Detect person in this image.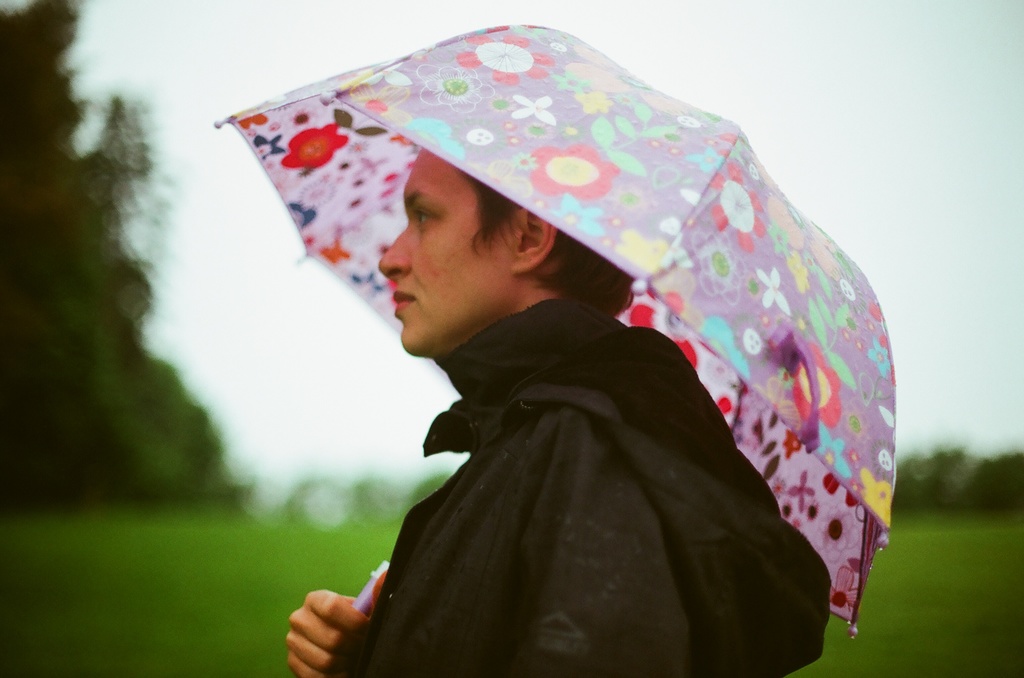
Detection: detection(279, 143, 833, 677).
